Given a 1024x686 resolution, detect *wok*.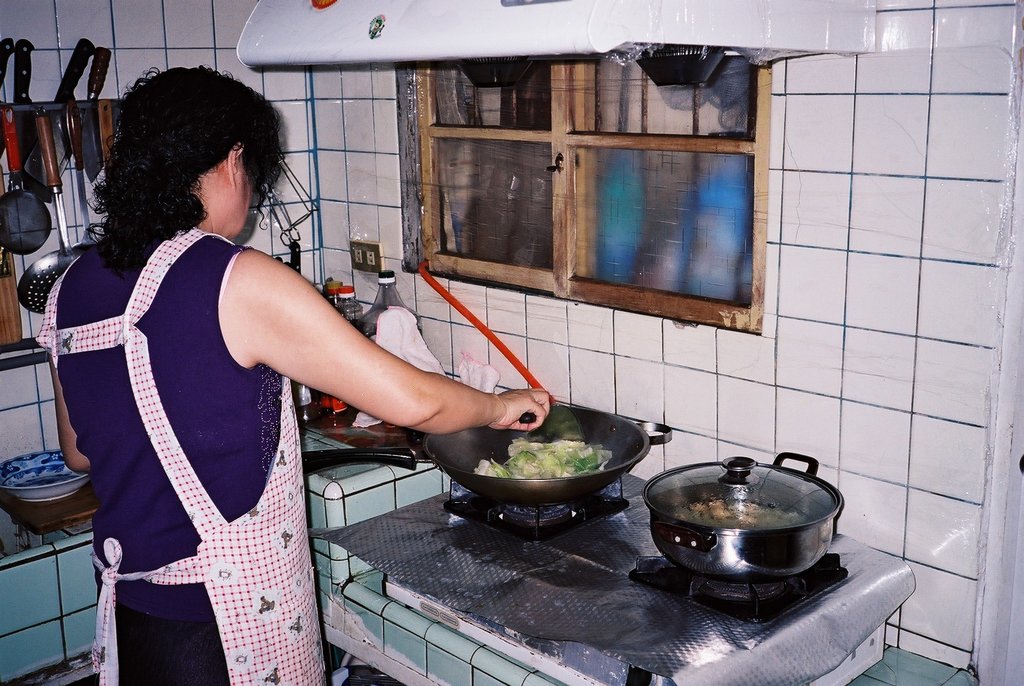
<region>644, 452, 842, 582</region>.
